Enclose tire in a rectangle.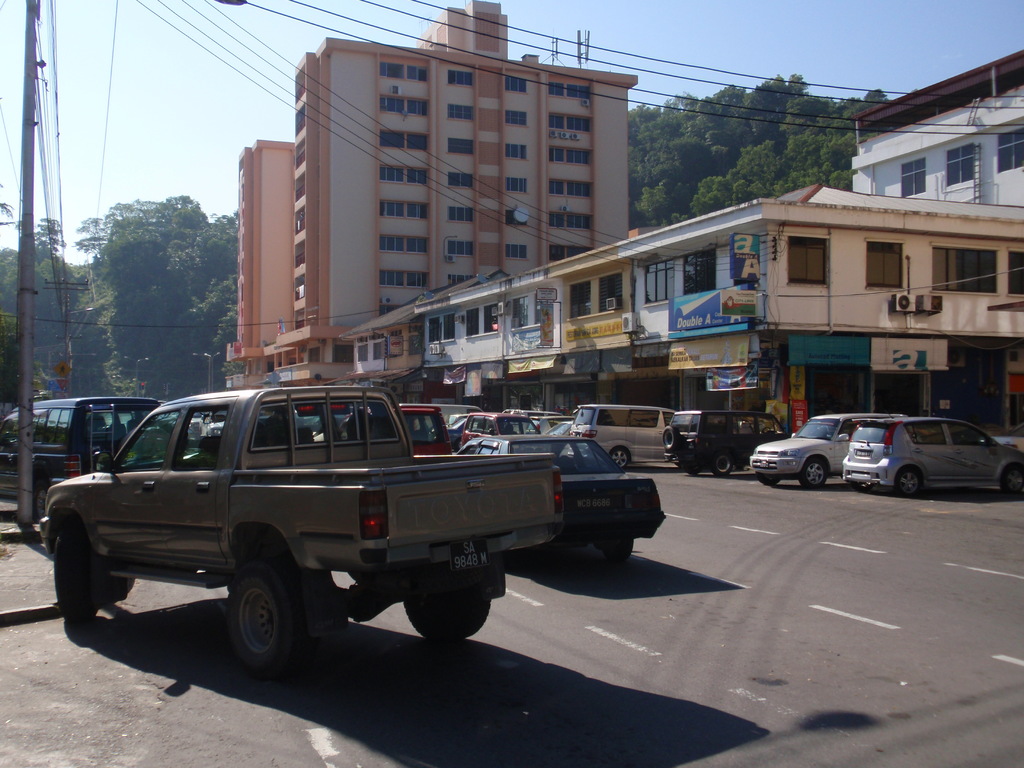
pyautogui.locateOnScreen(896, 467, 920, 495).
